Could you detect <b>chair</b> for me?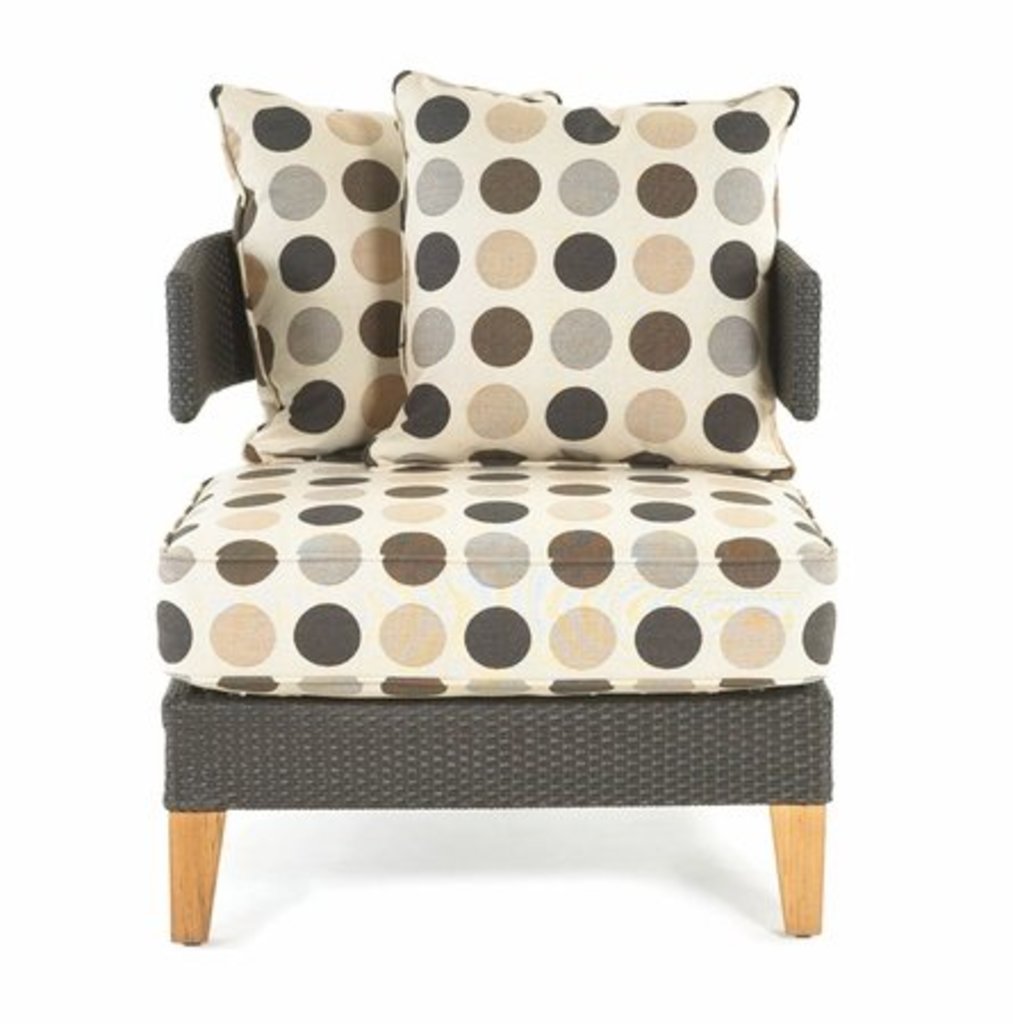
Detection result: [left=121, top=52, right=892, bottom=958].
